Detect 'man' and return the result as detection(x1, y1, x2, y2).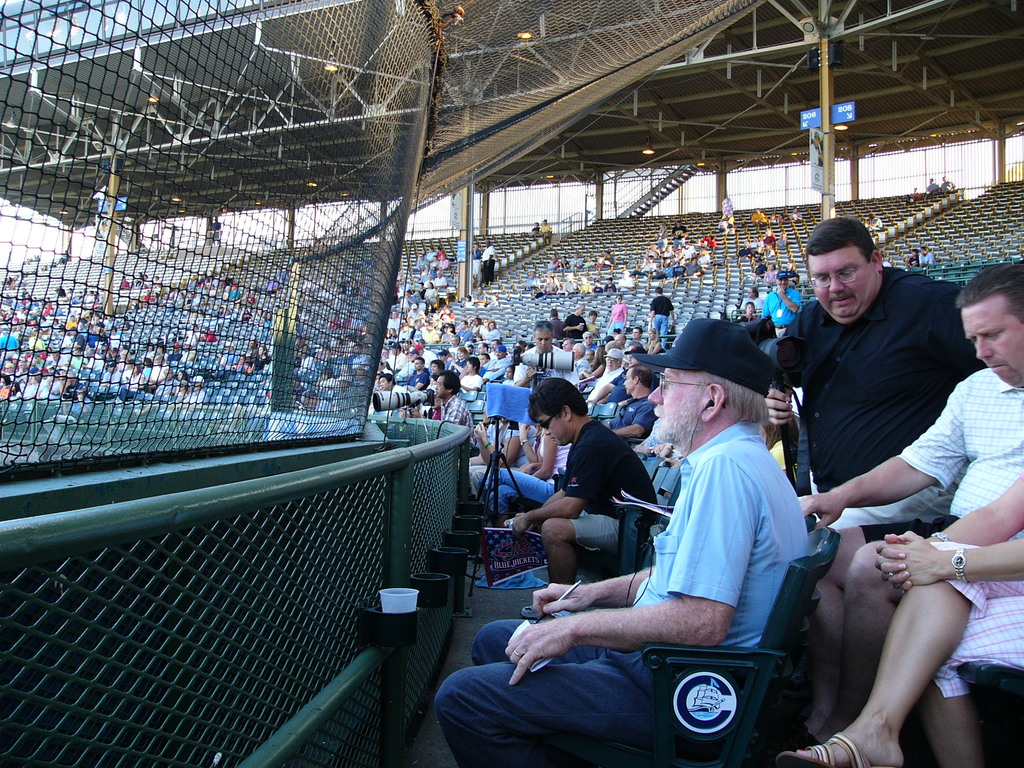
detection(742, 286, 765, 317).
